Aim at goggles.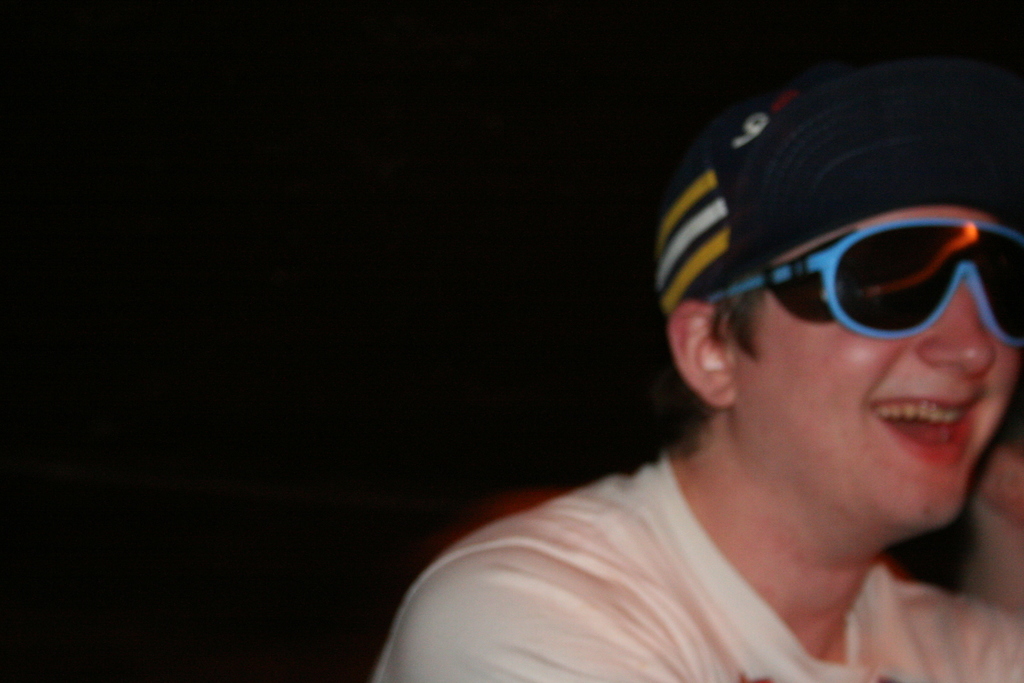
Aimed at [700, 222, 1023, 342].
